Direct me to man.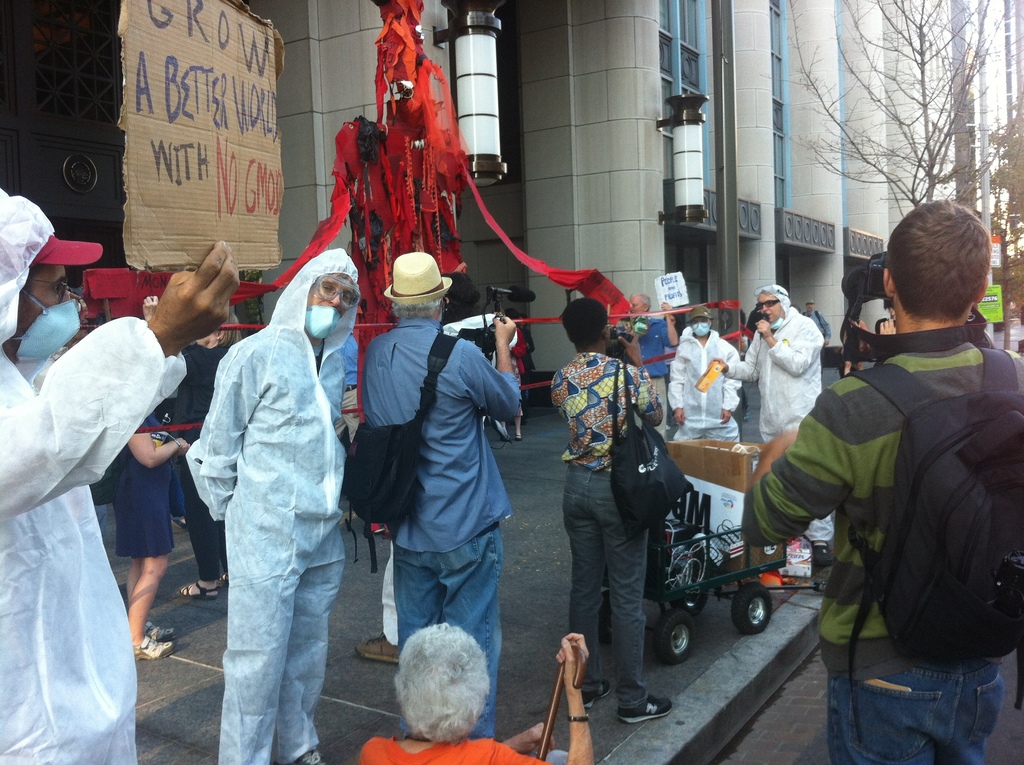
Direction: 740/200/1023/764.
